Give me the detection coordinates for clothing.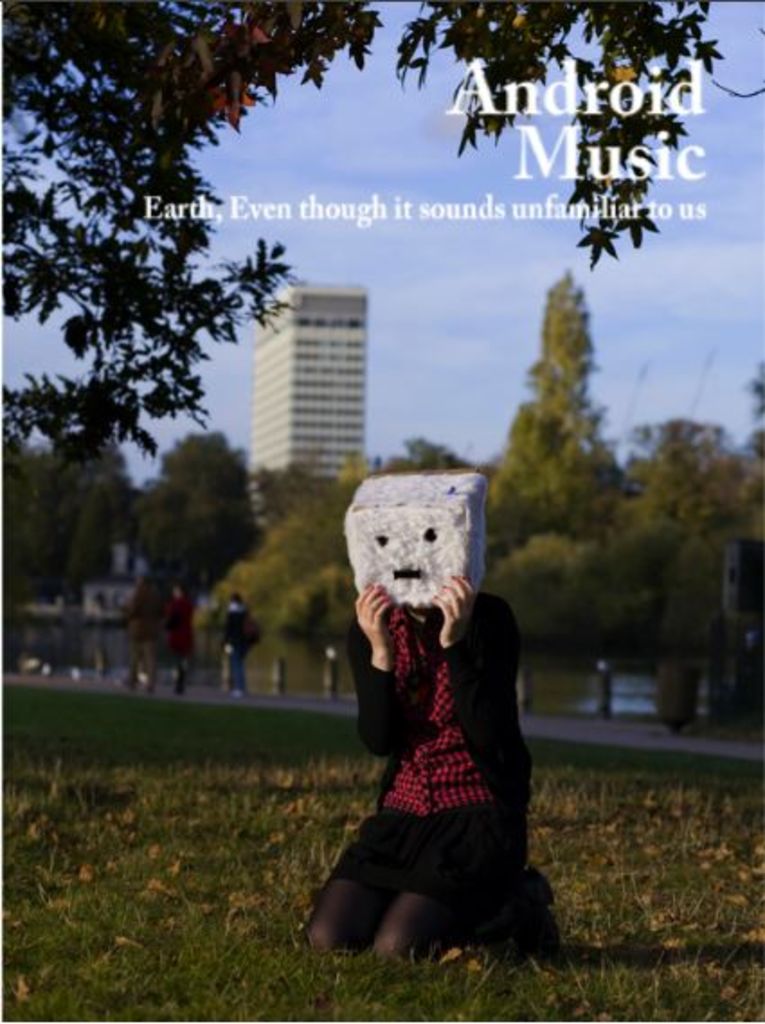
locate(328, 588, 540, 918).
